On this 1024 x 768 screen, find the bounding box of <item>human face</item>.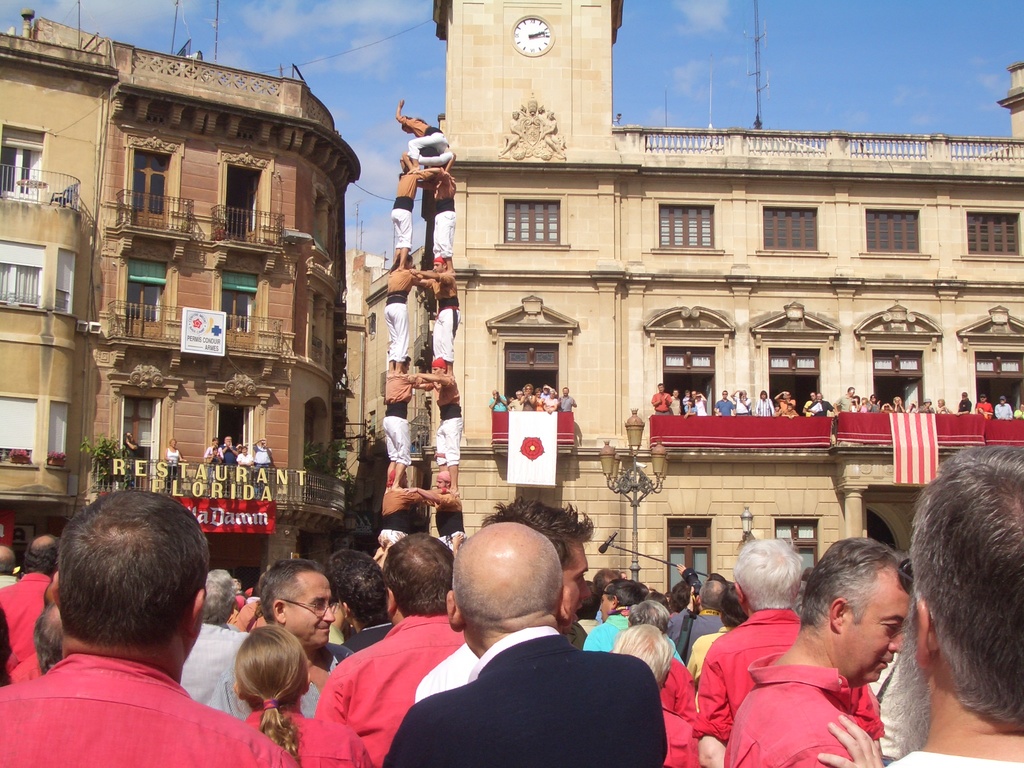
Bounding box: box(845, 590, 906, 681).
